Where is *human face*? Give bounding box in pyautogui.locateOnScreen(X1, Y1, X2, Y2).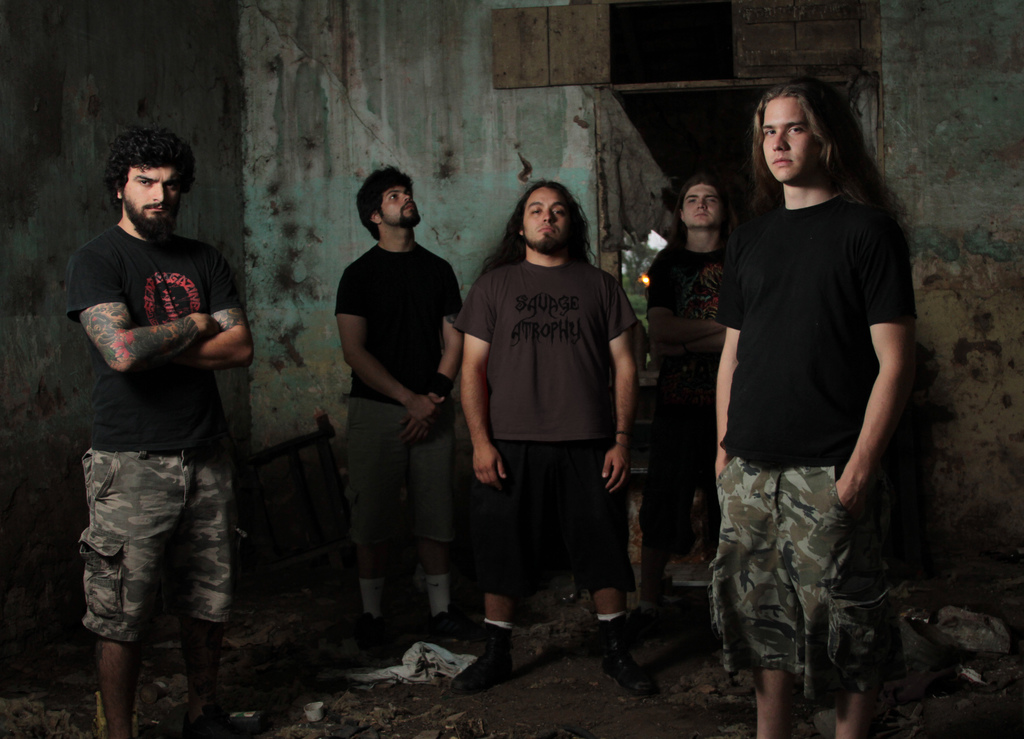
pyautogui.locateOnScreen(684, 184, 722, 232).
